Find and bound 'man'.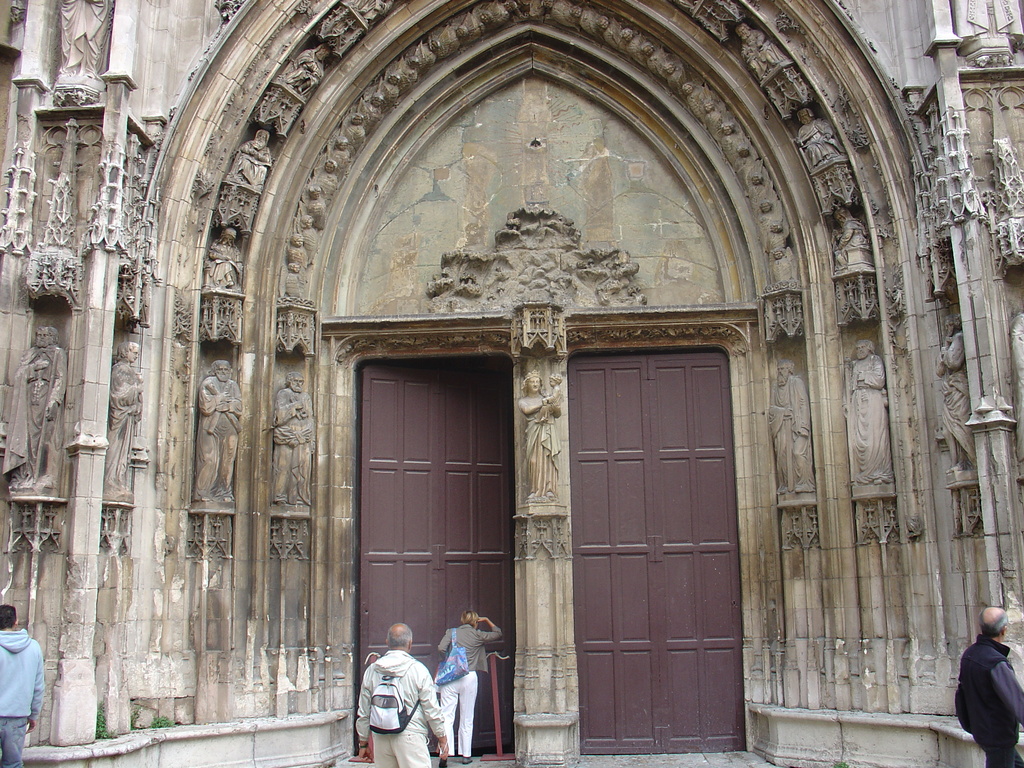
Bound: (x1=961, y1=604, x2=1023, y2=767).
